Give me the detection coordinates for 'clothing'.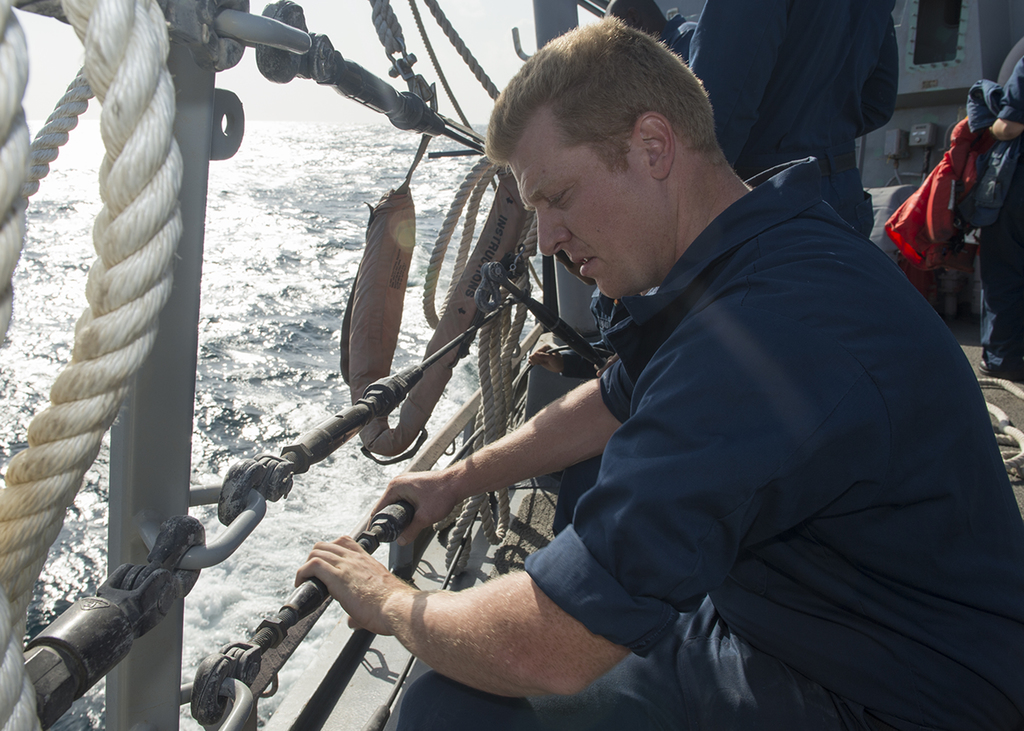
bbox(676, 0, 910, 183).
